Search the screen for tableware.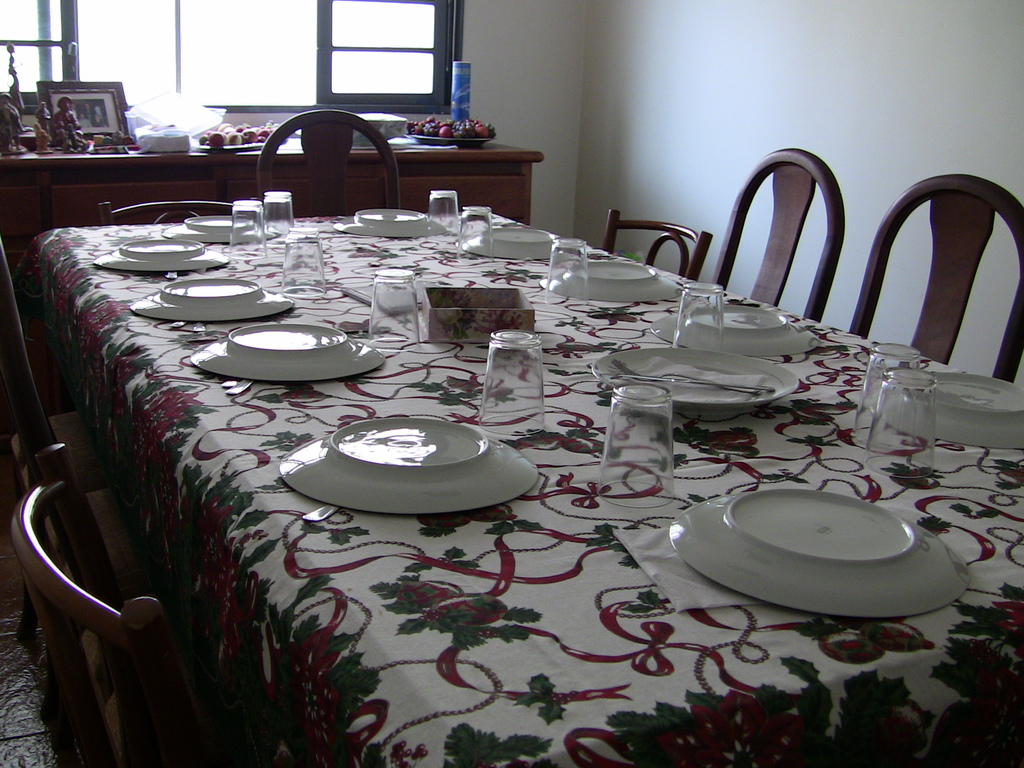
Found at 543:237:593:303.
